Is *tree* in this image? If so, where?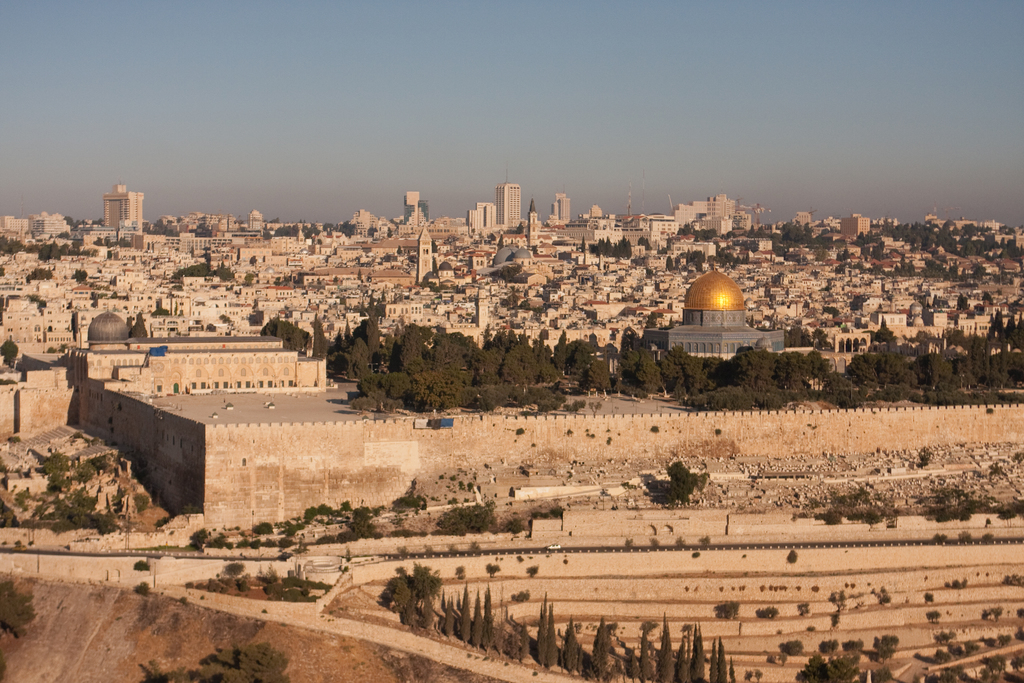
Yes, at <region>694, 632, 707, 682</region>.
